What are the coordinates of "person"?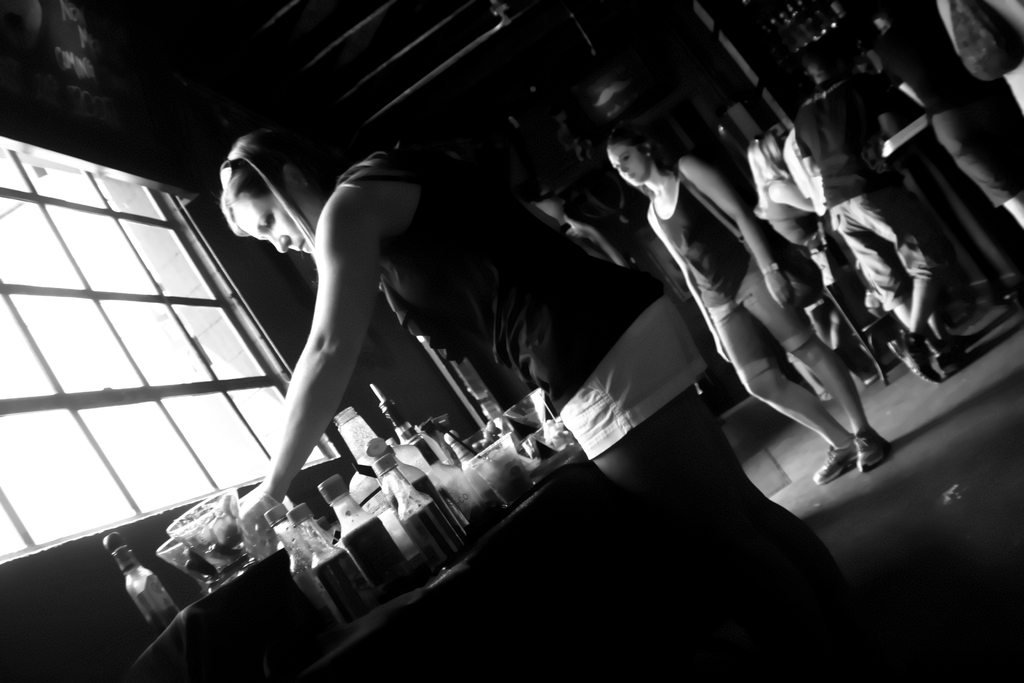
box(777, 136, 942, 386).
